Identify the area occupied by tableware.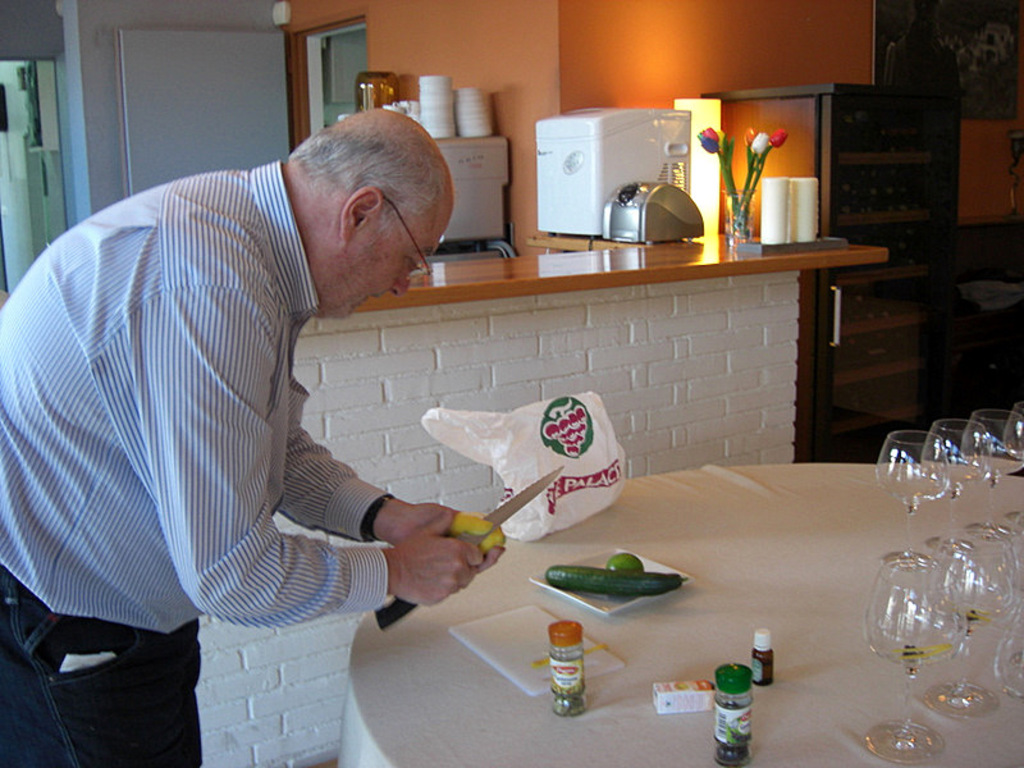
Area: <region>961, 408, 1020, 535</region>.
